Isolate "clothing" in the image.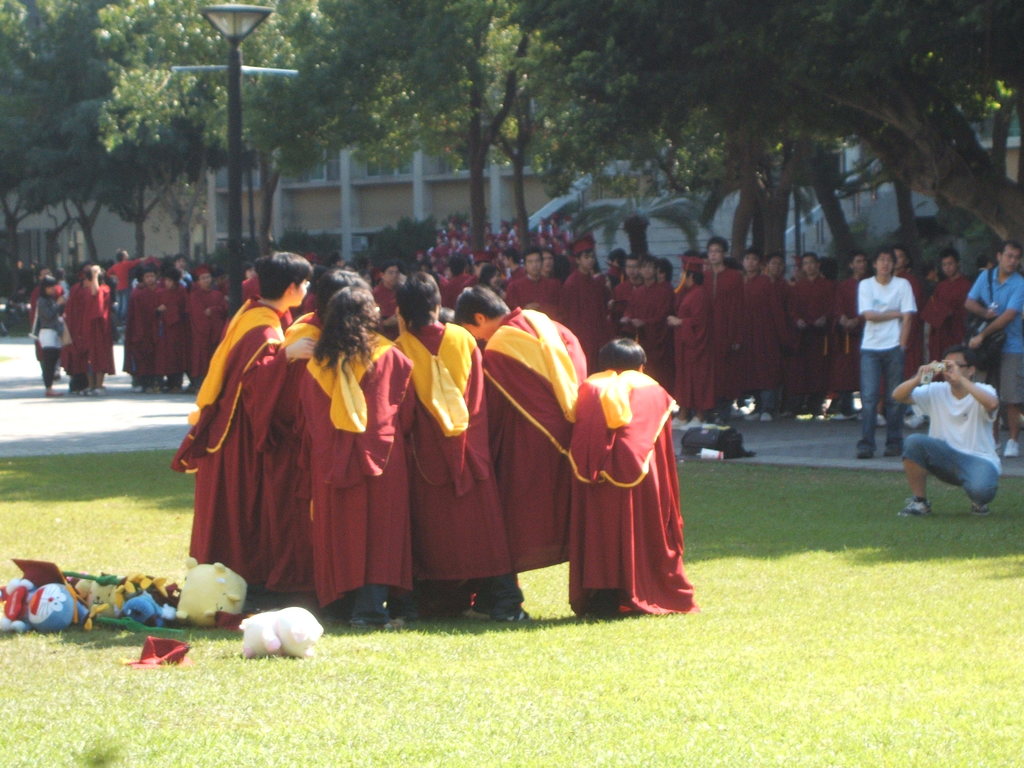
Isolated region: (x1=702, y1=259, x2=744, y2=420).
